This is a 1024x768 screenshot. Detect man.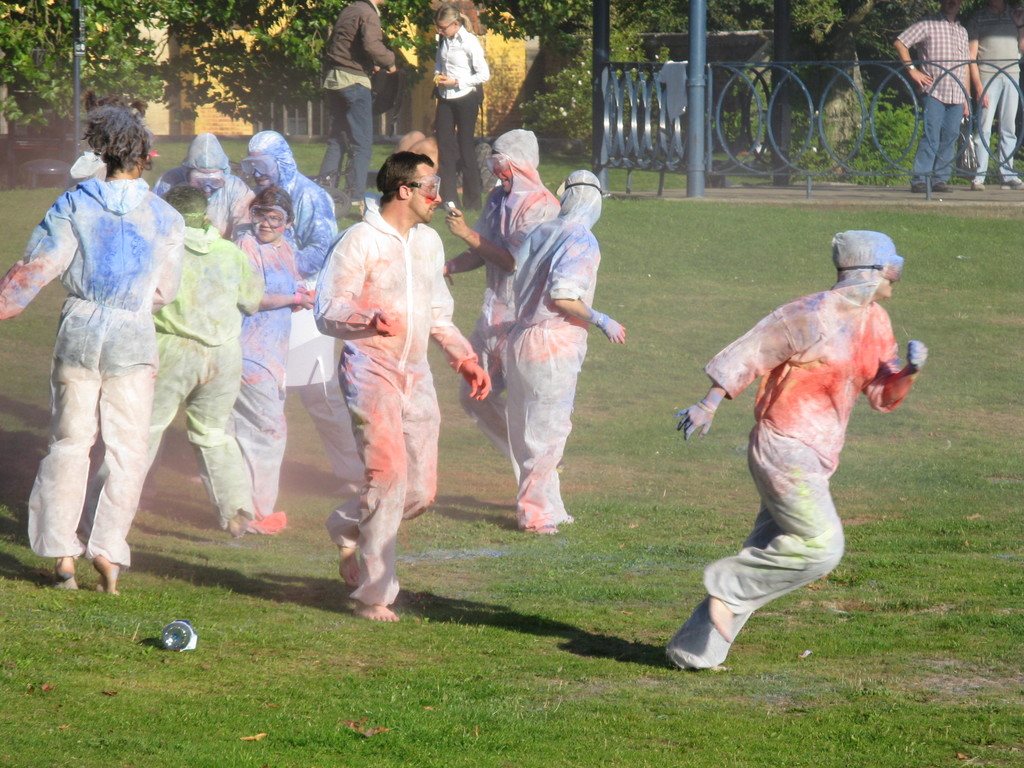
(312,0,396,209).
